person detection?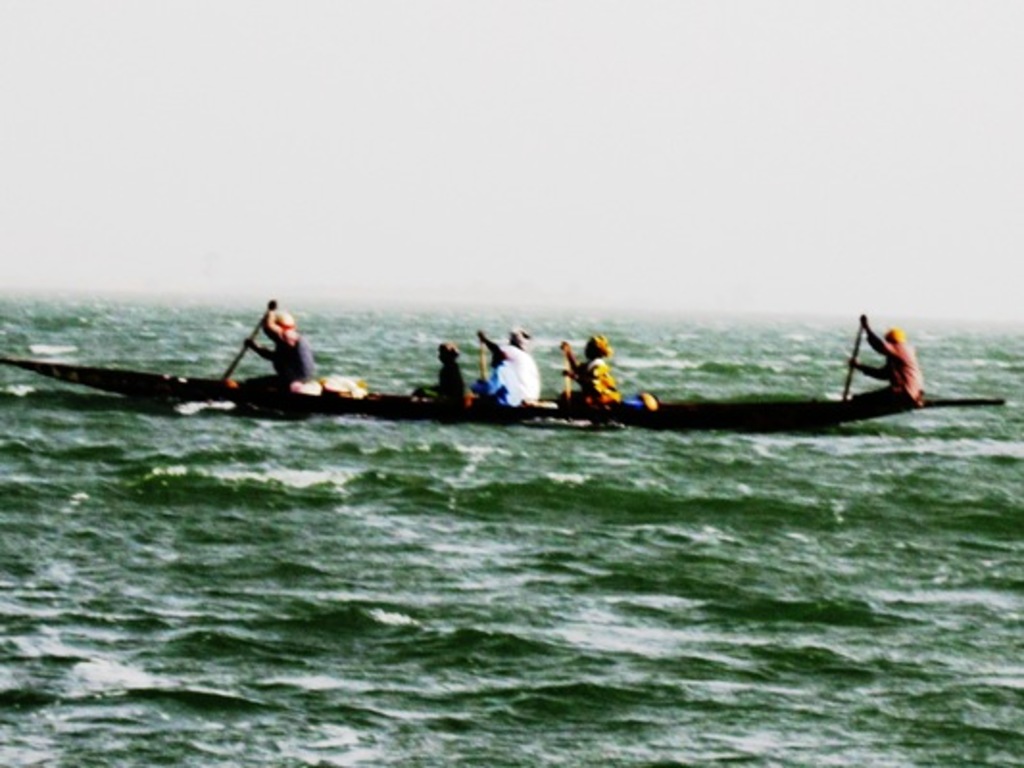
crop(845, 311, 916, 405)
